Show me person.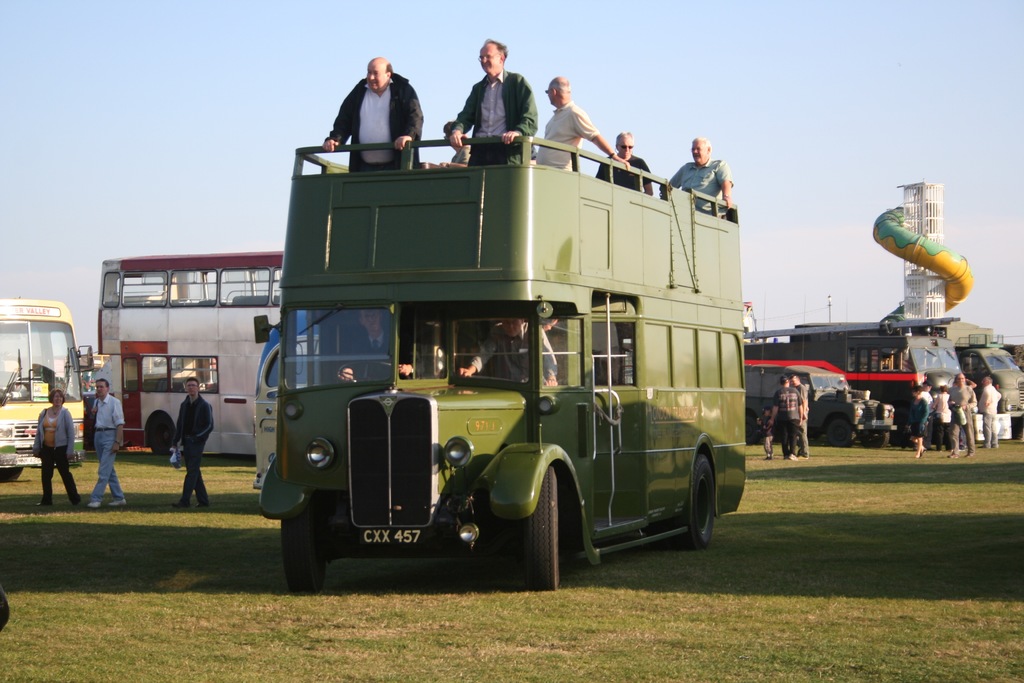
person is here: 456, 314, 557, 395.
